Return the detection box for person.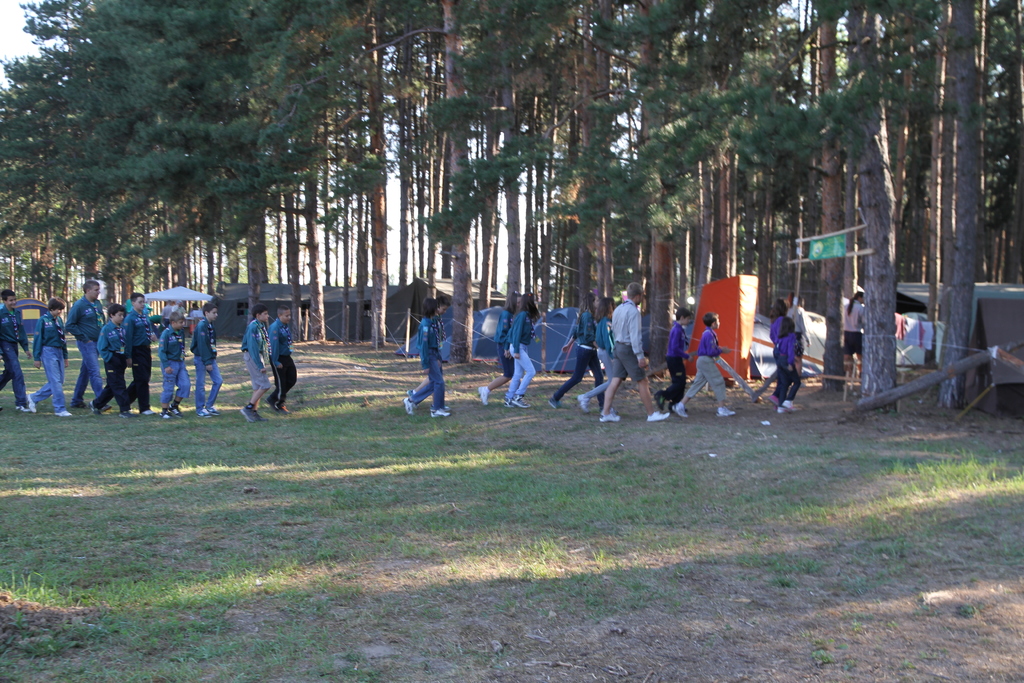
select_region(674, 313, 734, 418).
